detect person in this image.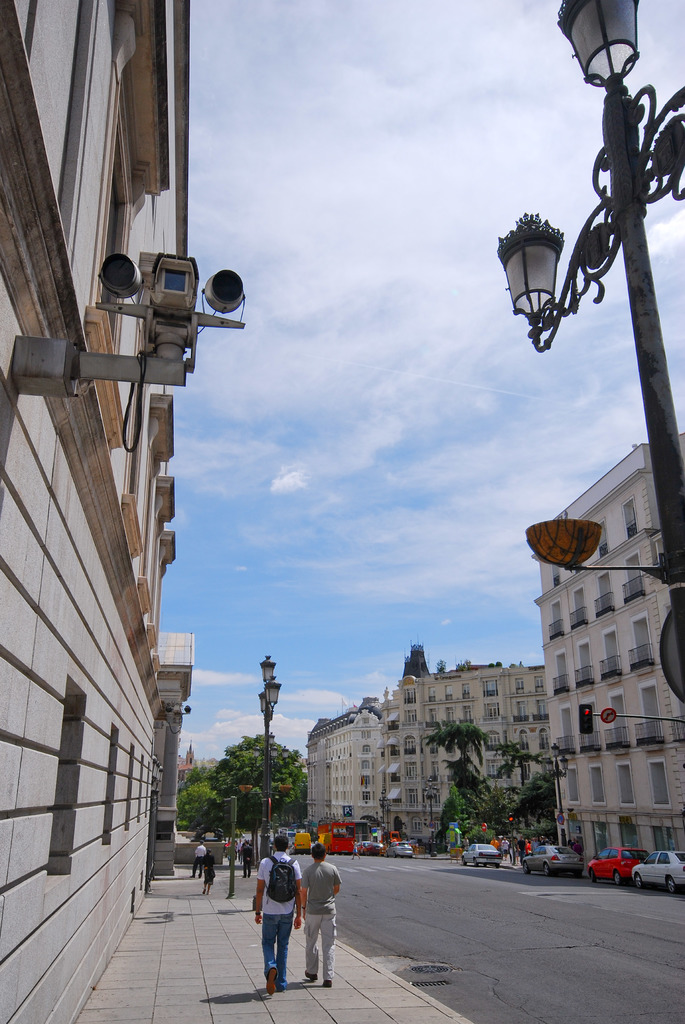
Detection: bbox=(300, 843, 341, 991).
